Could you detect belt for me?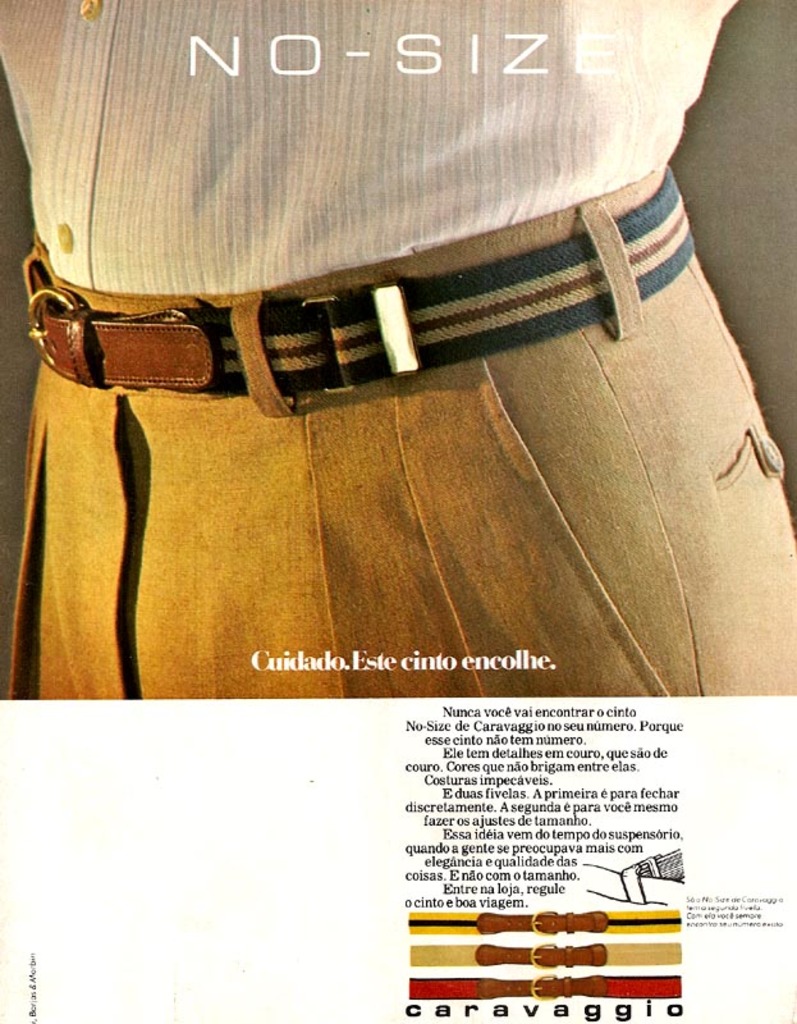
Detection result: (left=27, top=165, right=691, bottom=387).
